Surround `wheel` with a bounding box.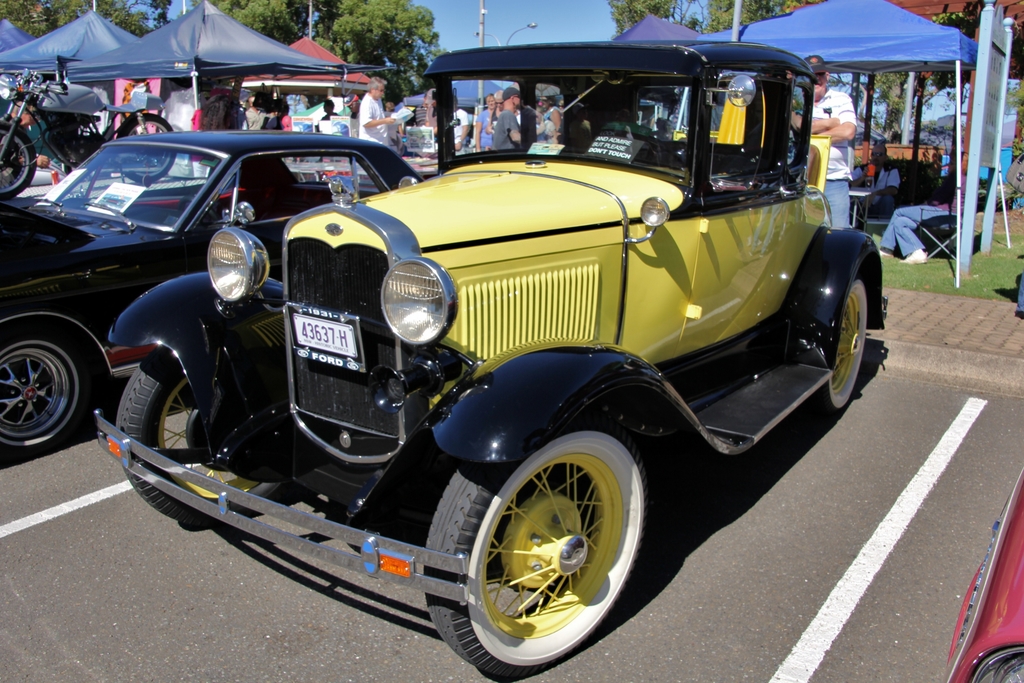
bbox(106, 103, 193, 181).
